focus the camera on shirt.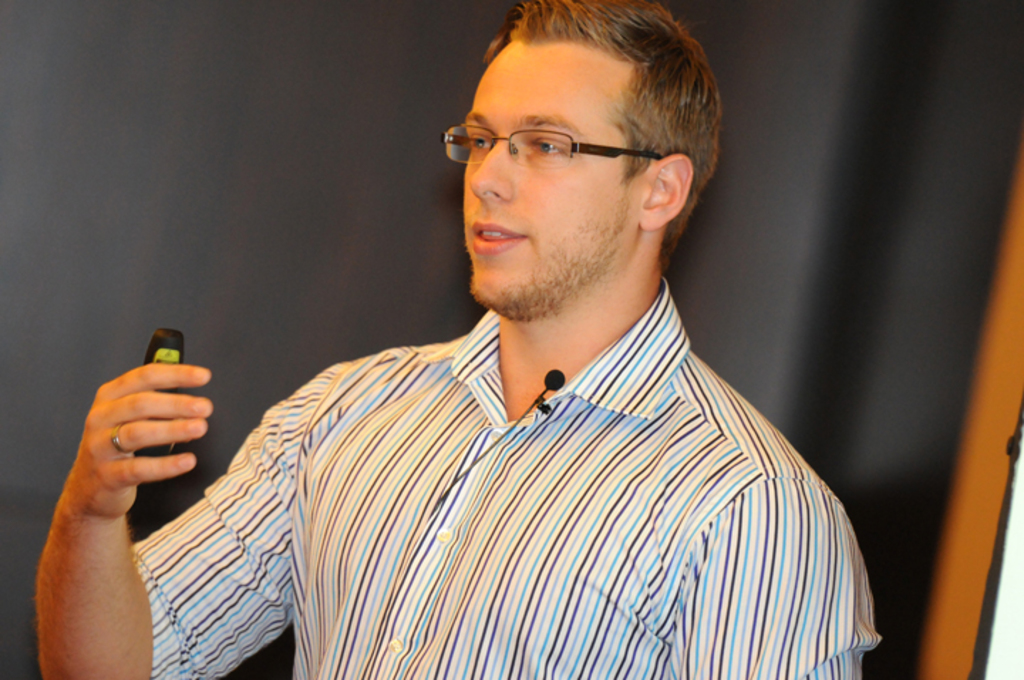
Focus region: region(144, 188, 880, 659).
